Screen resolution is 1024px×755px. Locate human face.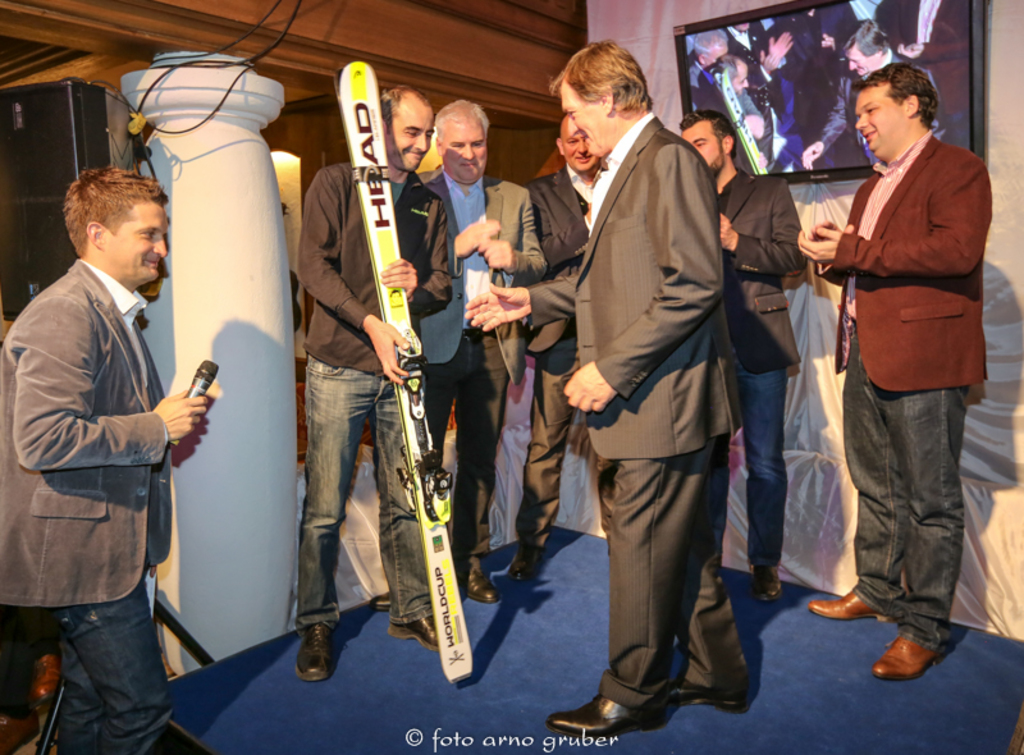
<bbox>563, 119, 598, 173</bbox>.
